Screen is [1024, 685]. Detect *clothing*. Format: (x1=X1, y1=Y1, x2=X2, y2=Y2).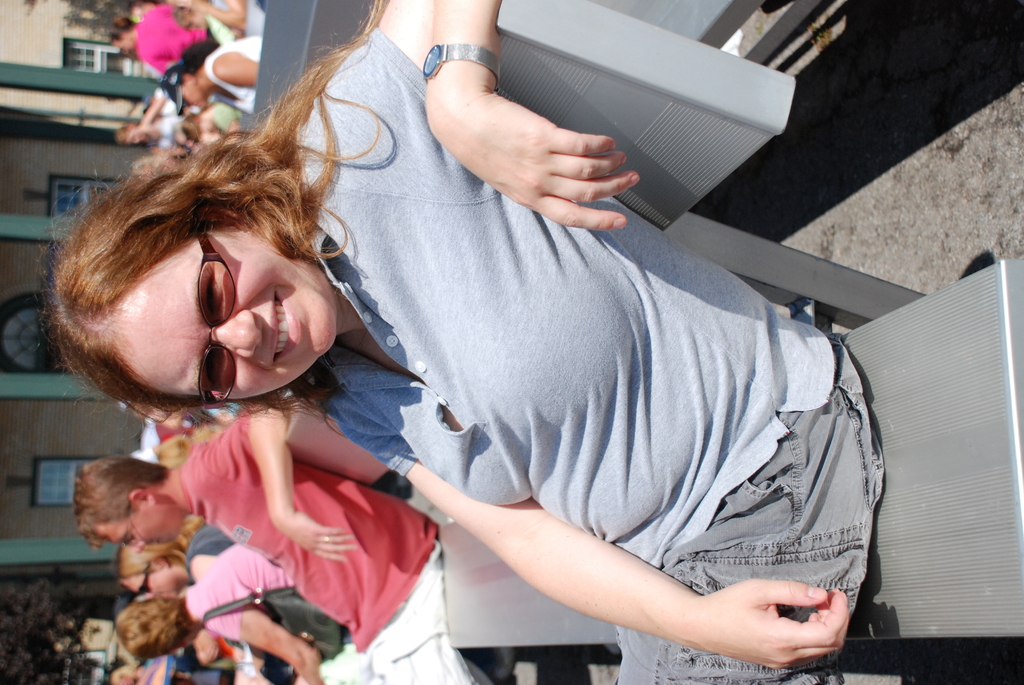
(x1=187, y1=546, x2=358, y2=684).
